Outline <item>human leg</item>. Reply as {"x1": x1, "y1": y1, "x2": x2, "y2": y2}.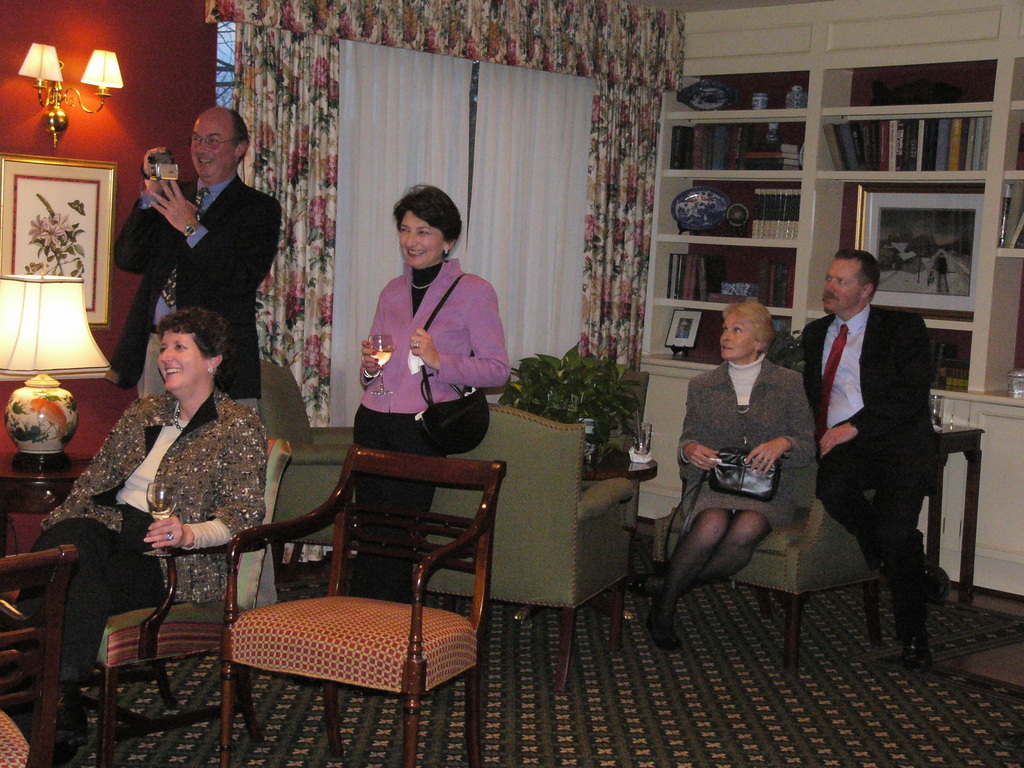
{"x1": 22, "y1": 514, "x2": 115, "y2": 605}.
